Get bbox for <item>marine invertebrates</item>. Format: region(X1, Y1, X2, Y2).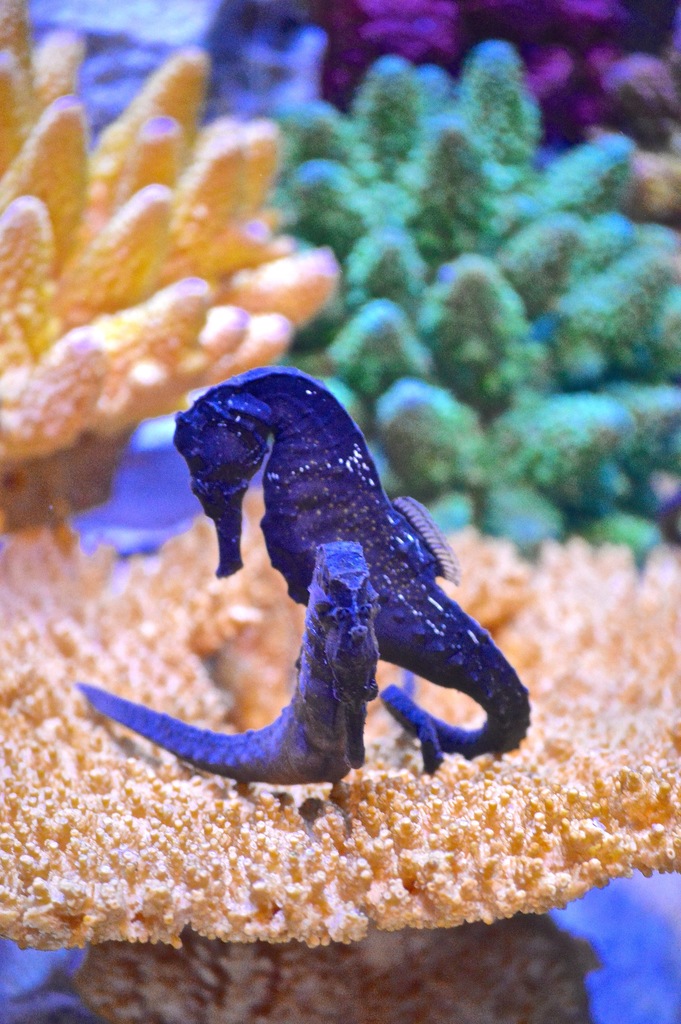
region(0, 0, 351, 508).
